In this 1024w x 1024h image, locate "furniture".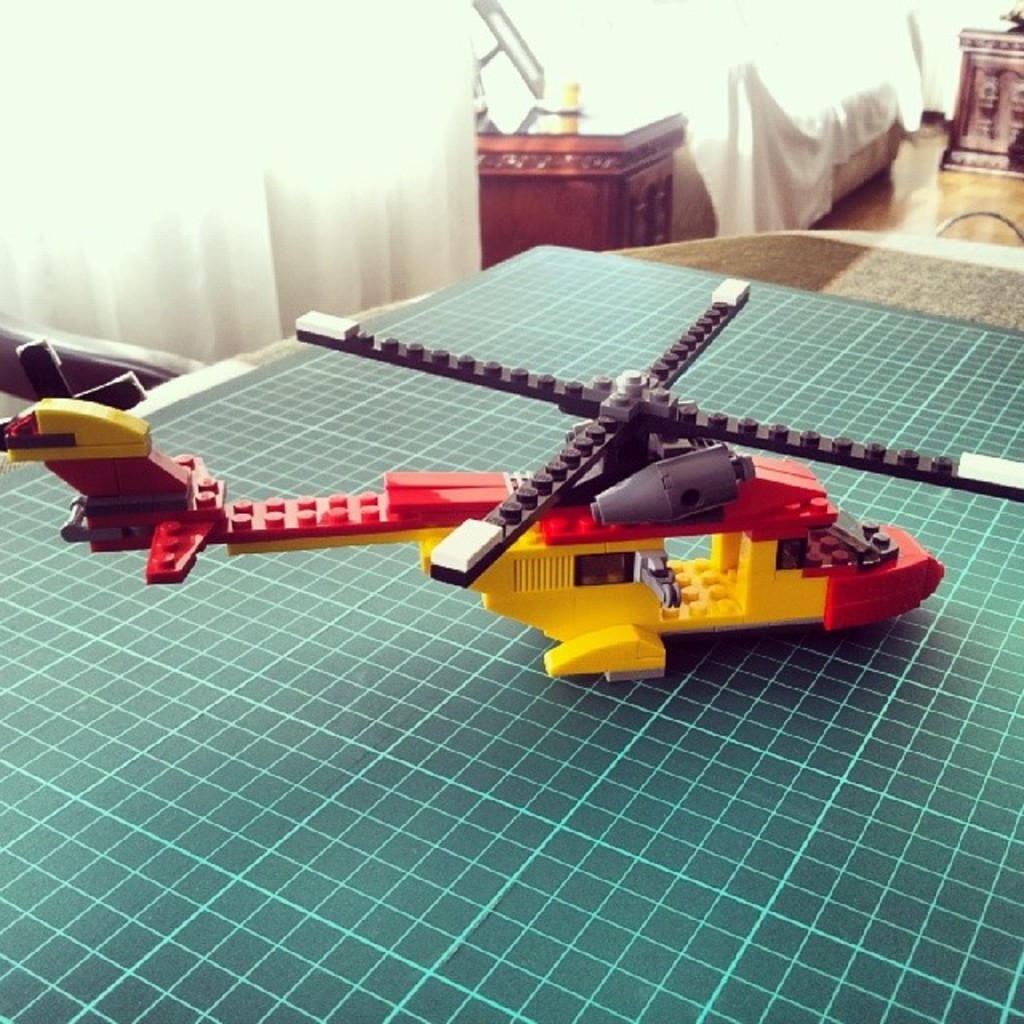
Bounding box: <box>0,226,1022,1022</box>.
